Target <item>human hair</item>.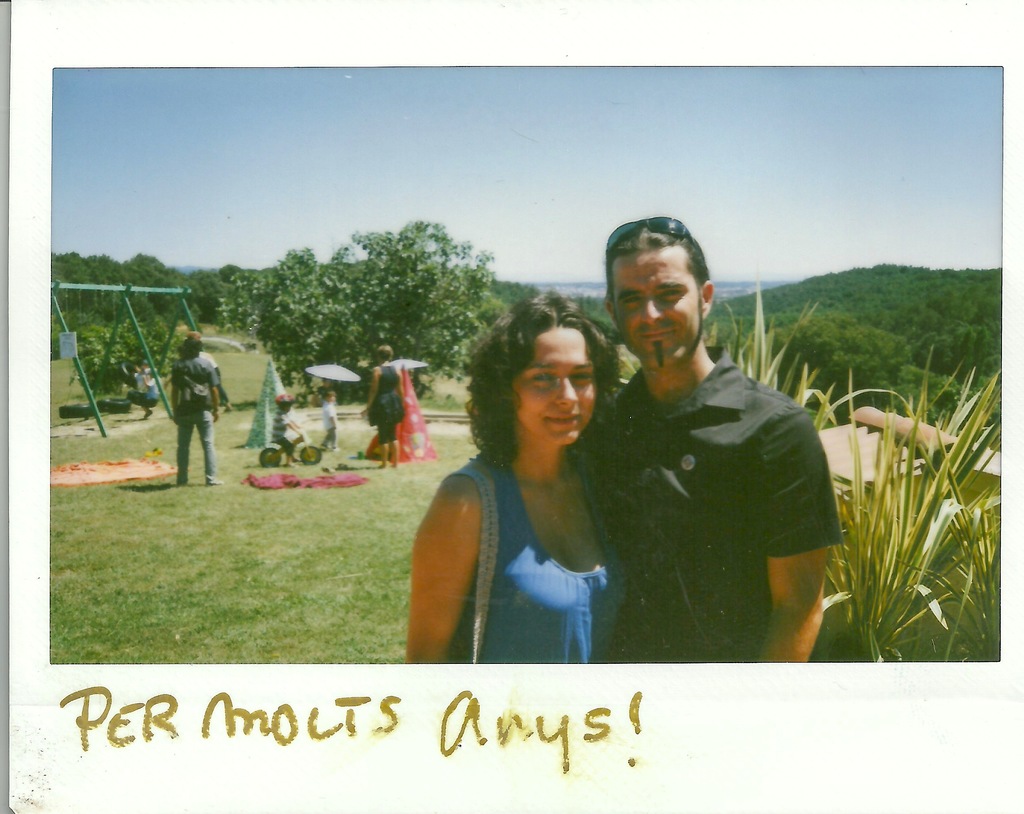
Target region: bbox=(179, 338, 203, 359).
